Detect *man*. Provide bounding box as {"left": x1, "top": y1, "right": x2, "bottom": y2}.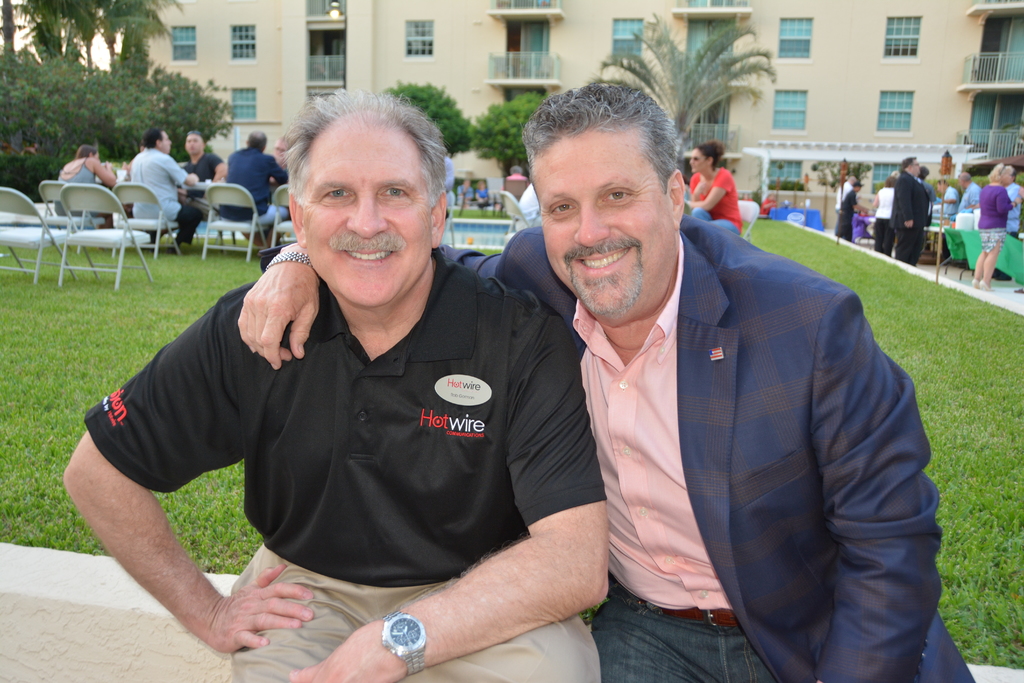
{"left": 956, "top": 170, "right": 984, "bottom": 213}.
